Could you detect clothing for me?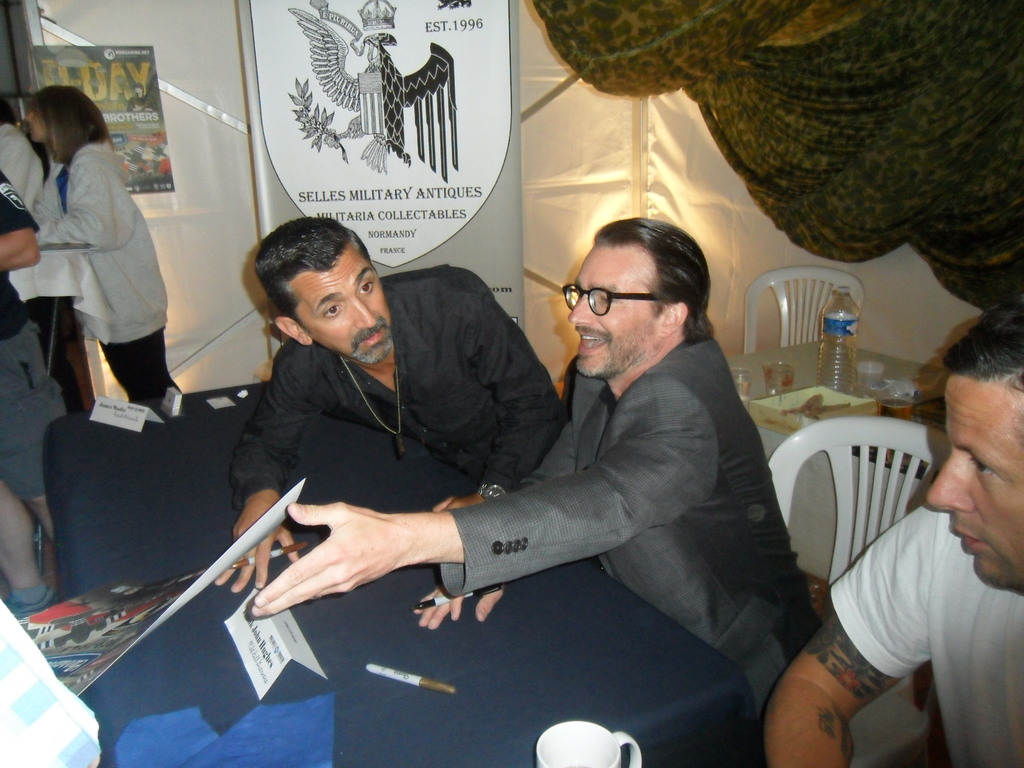
Detection result: (left=234, top=267, right=566, bottom=508).
